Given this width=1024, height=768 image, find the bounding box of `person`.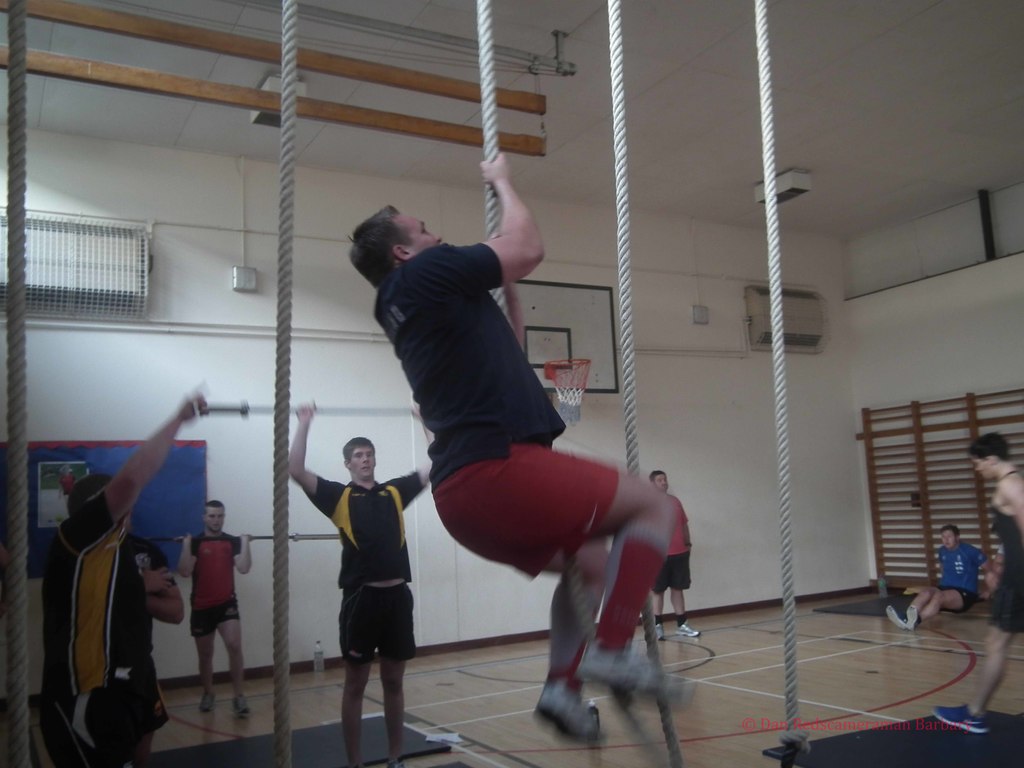
(932, 431, 1023, 738).
